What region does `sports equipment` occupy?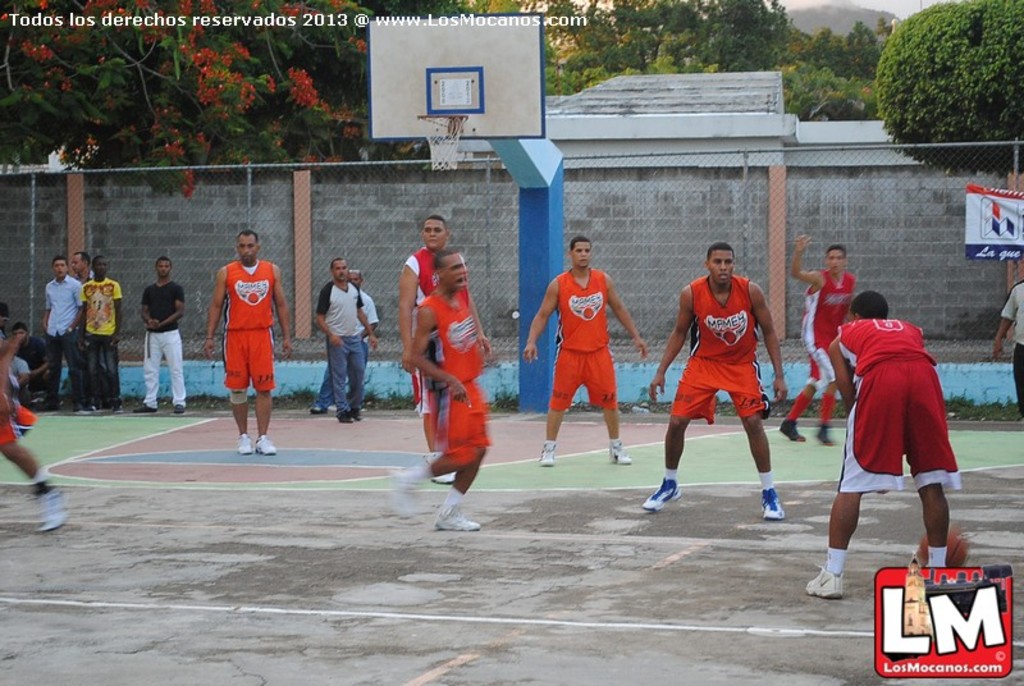
detection(919, 529, 969, 567).
